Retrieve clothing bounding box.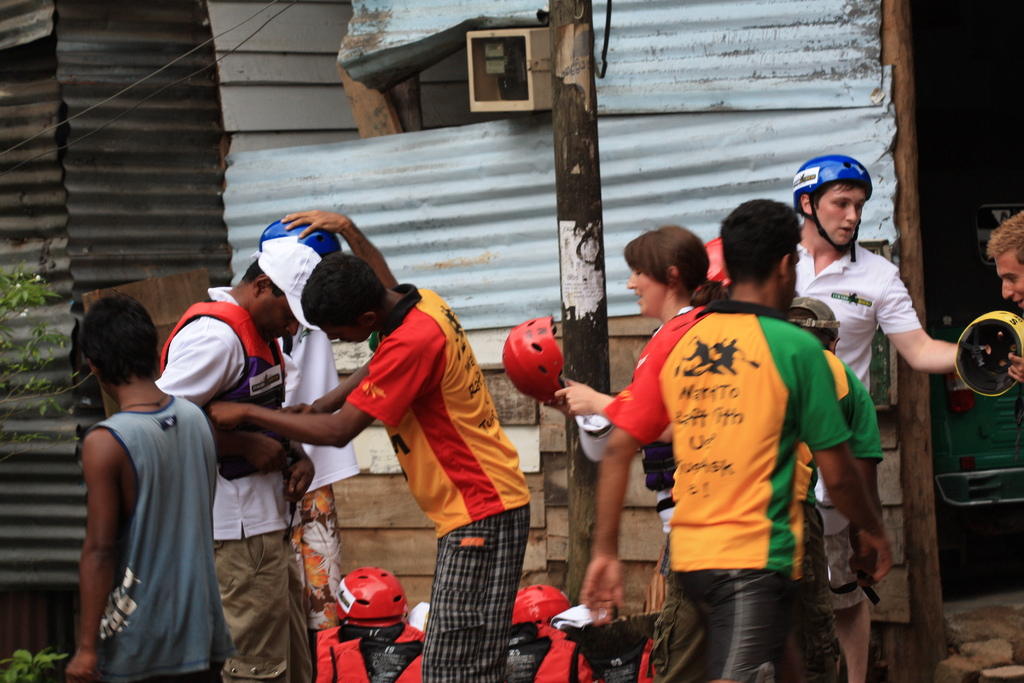
Bounding box: 243:237:326:337.
